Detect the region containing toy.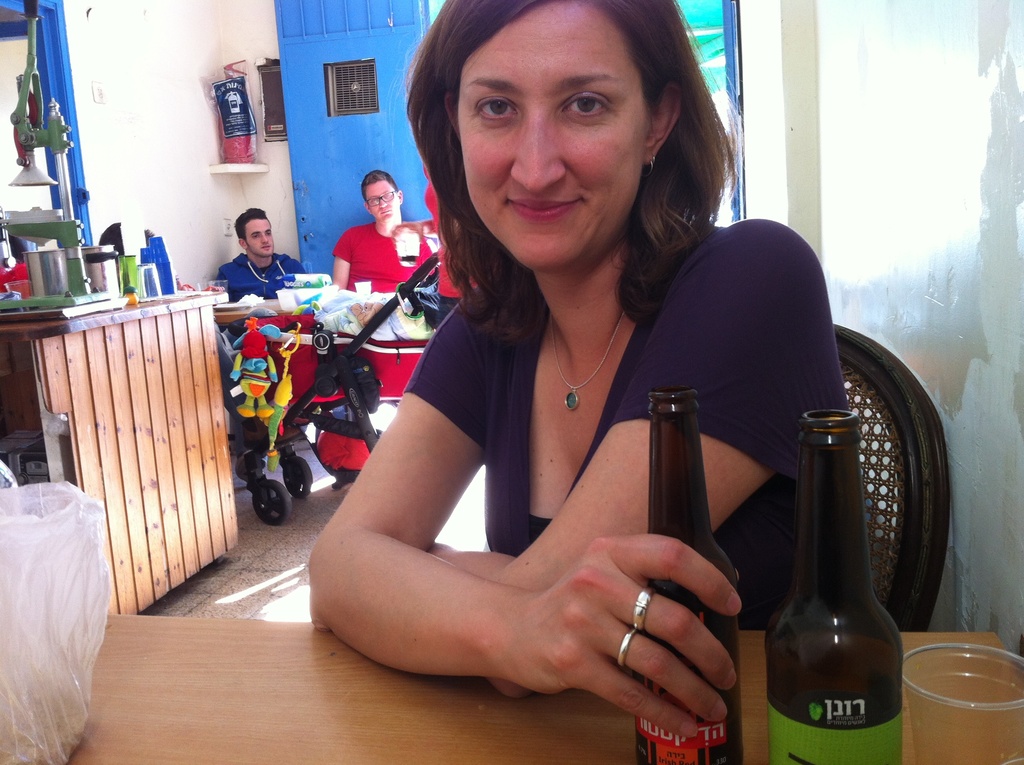
292,300,323,317.
